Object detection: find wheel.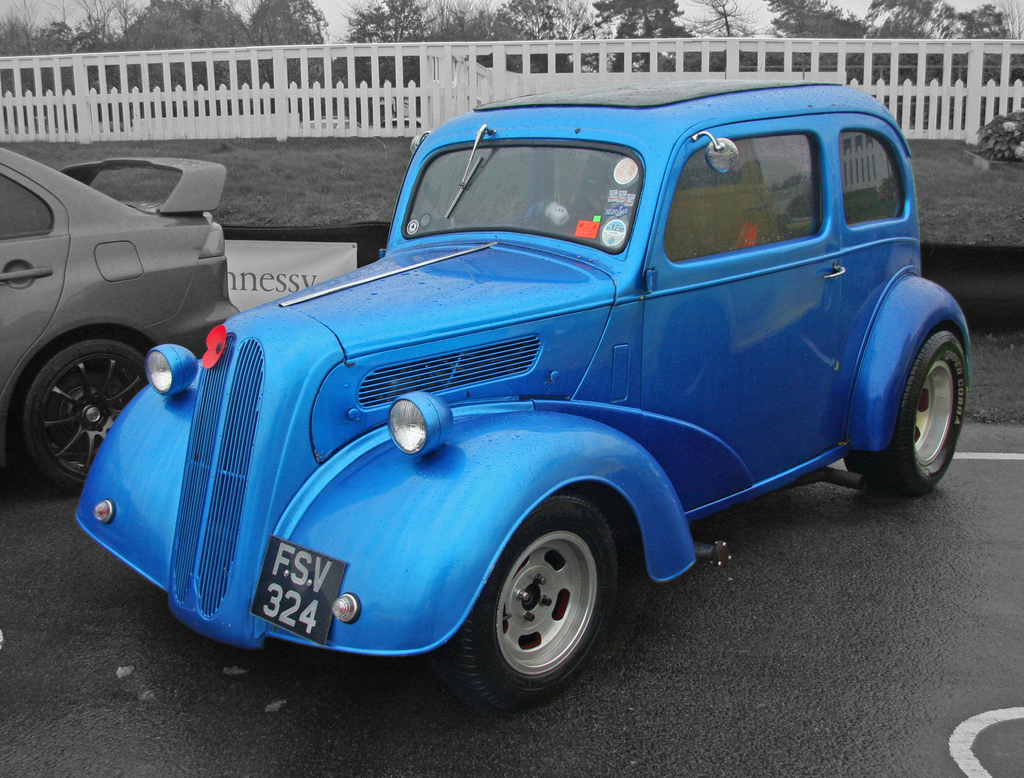
crop(479, 510, 623, 702).
